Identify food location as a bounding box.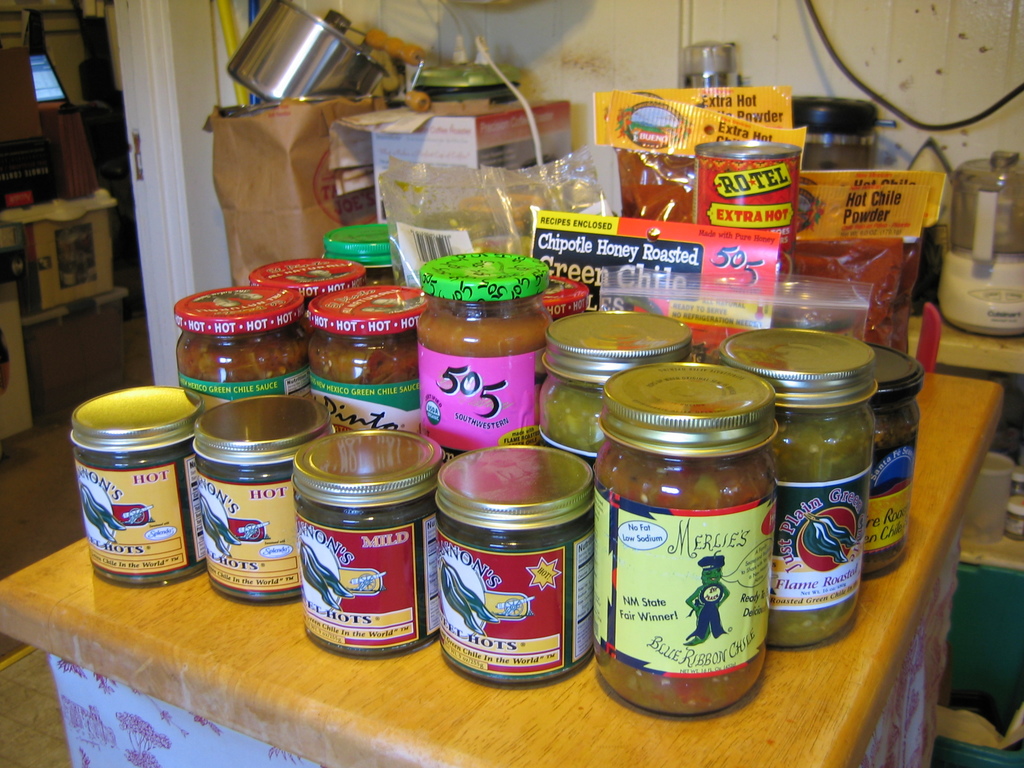
959, 502, 1004, 547.
